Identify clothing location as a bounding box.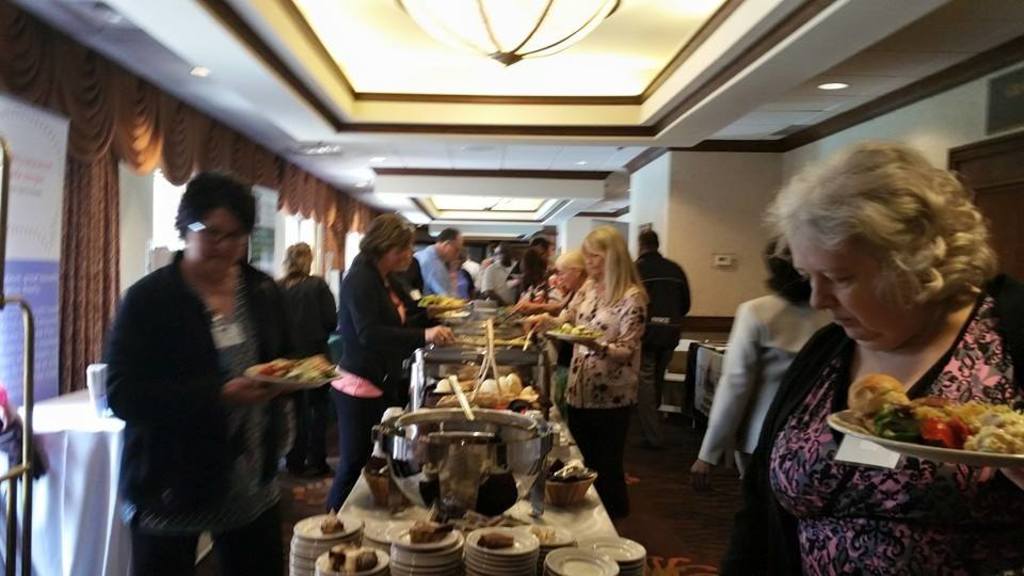
l=105, t=205, r=303, b=557.
